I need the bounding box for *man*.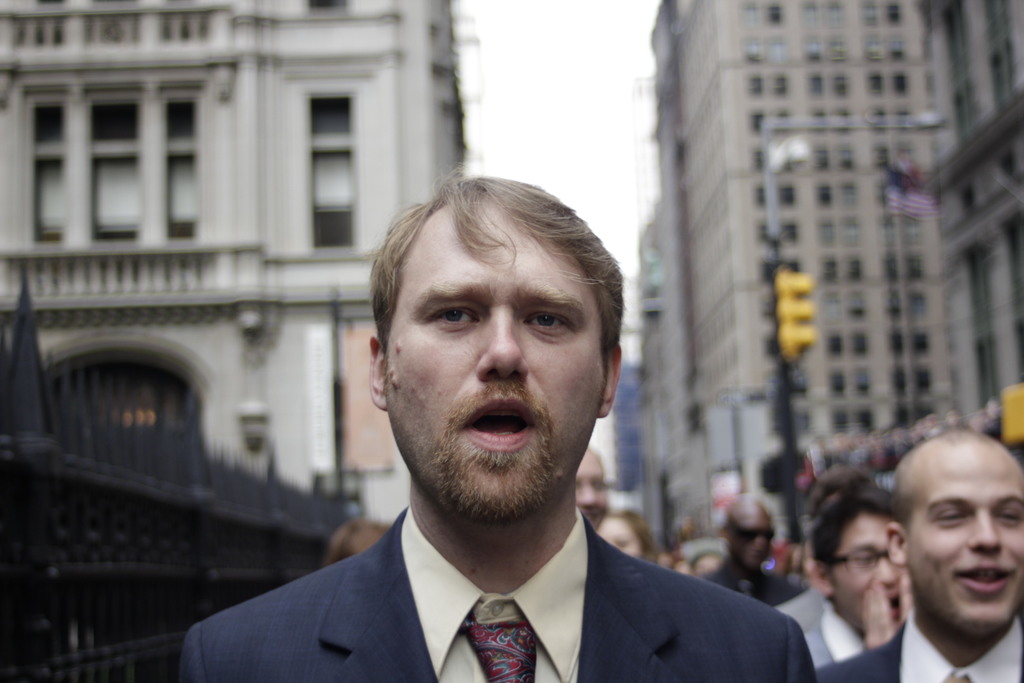
Here it is: (x1=801, y1=484, x2=915, y2=670).
